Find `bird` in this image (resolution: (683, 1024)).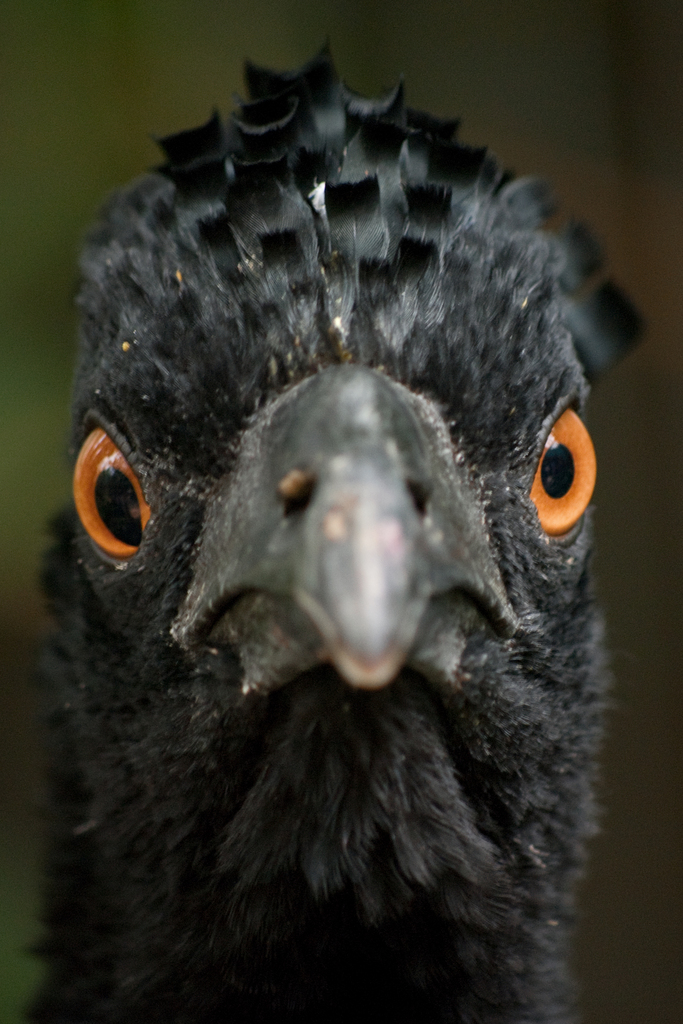
pyautogui.locateOnScreen(20, 38, 650, 1023).
